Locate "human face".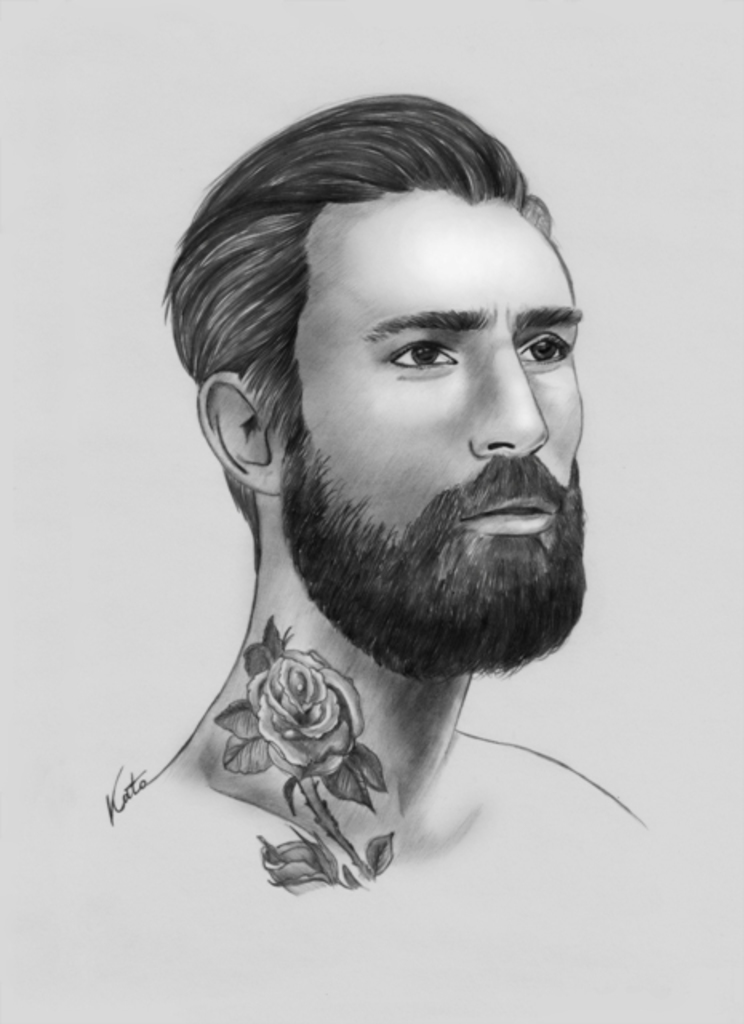
Bounding box: 288, 186, 584, 590.
